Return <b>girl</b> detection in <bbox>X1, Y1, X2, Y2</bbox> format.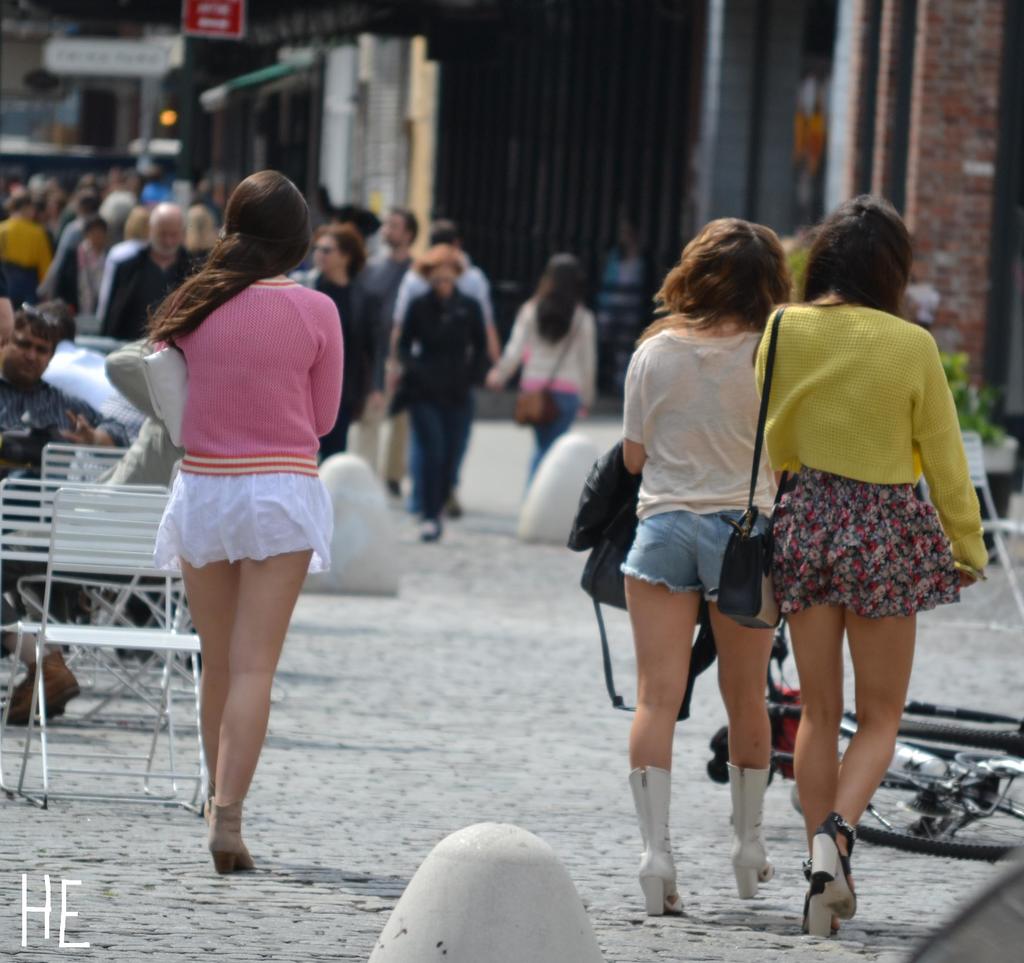
<bbox>760, 206, 989, 928</bbox>.
